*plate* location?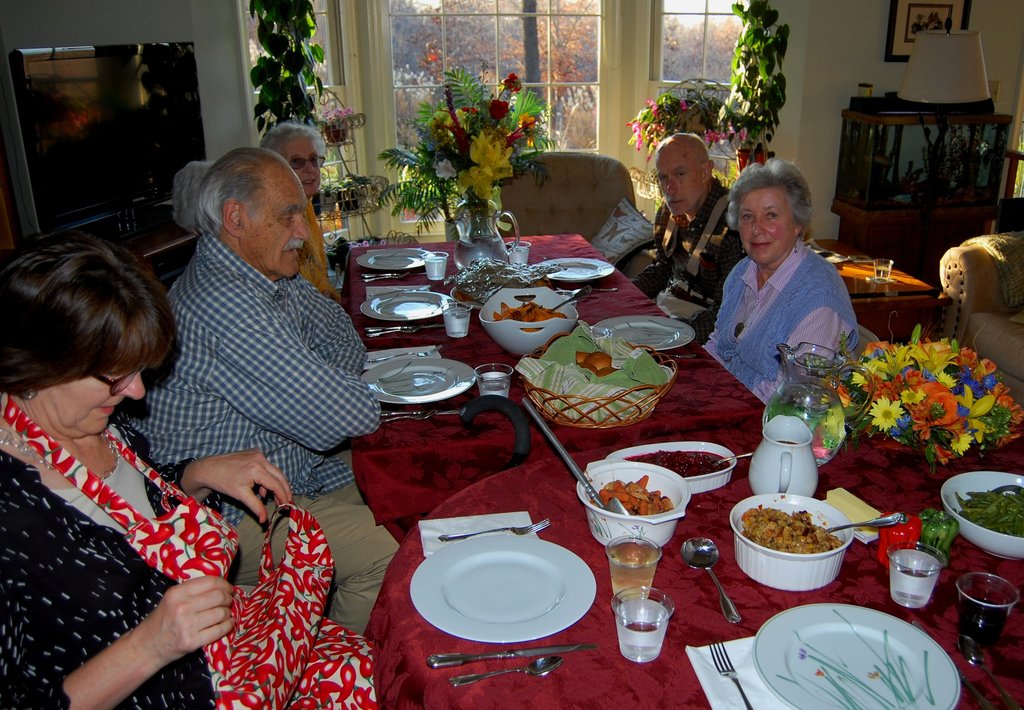
Rect(363, 356, 478, 400)
